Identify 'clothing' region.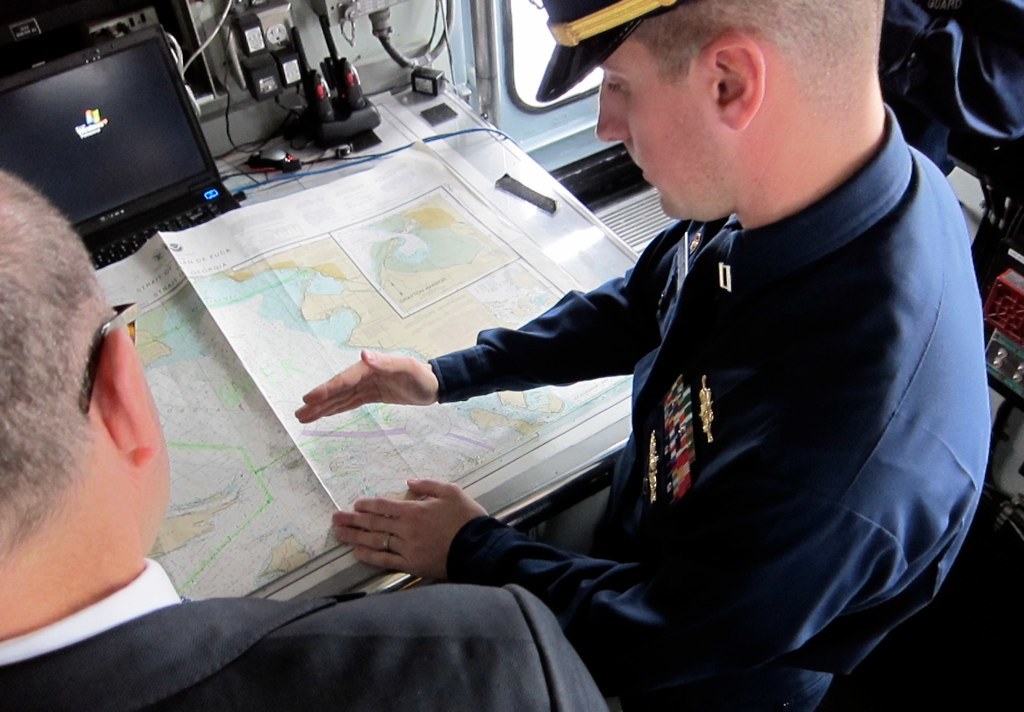
Region: BBox(0, 550, 609, 711).
